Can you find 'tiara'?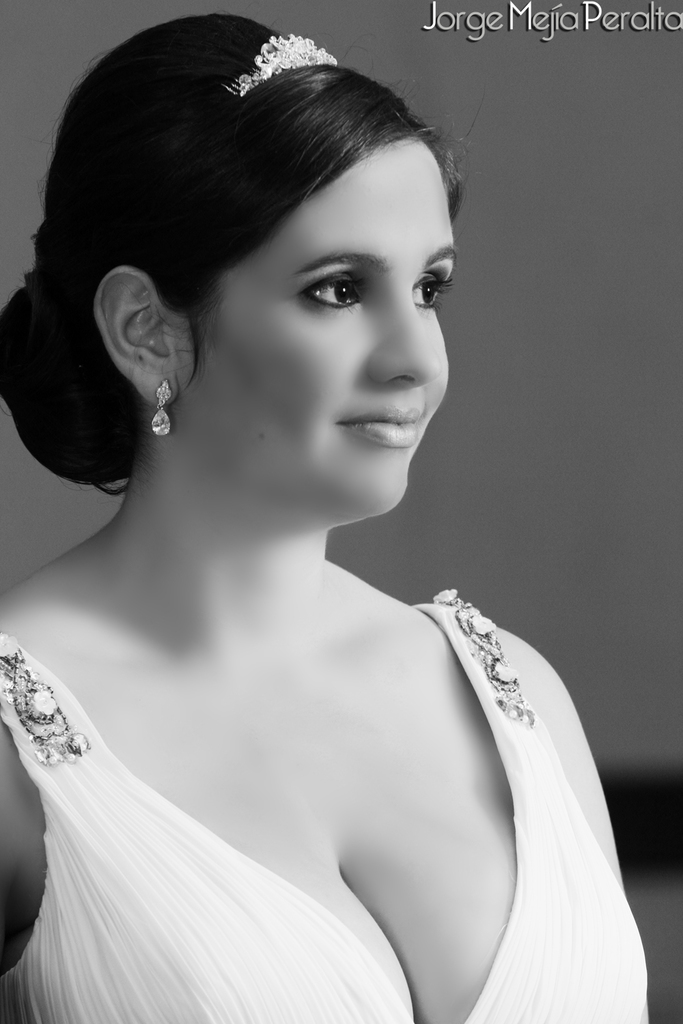
Yes, bounding box: box(223, 28, 337, 103).
